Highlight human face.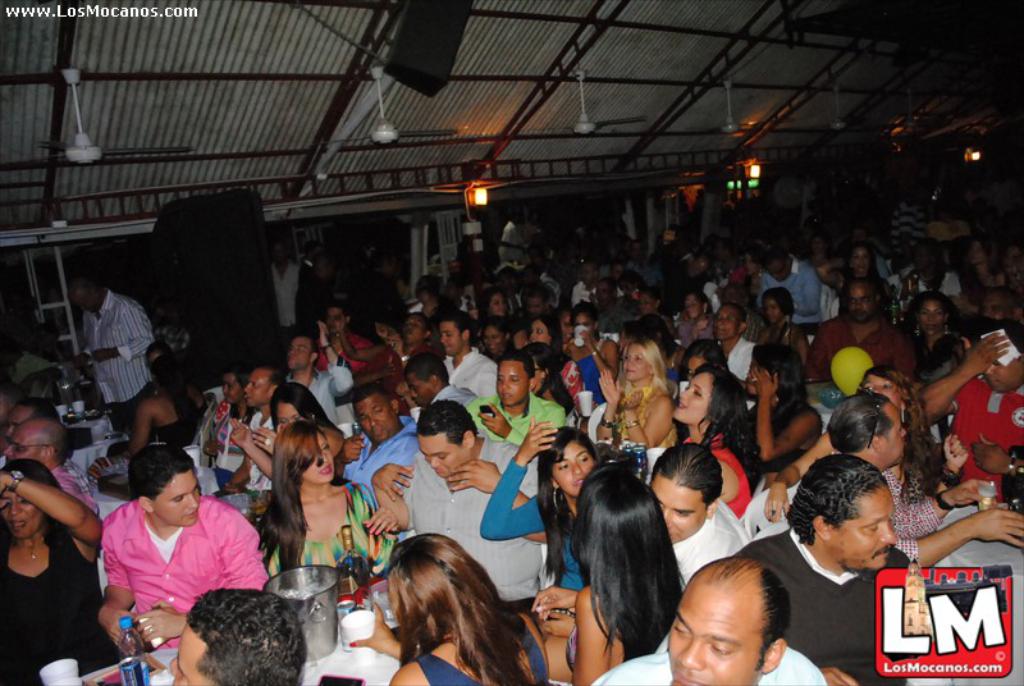
Highlighted region: box=[979, 292, 1010, 321].
